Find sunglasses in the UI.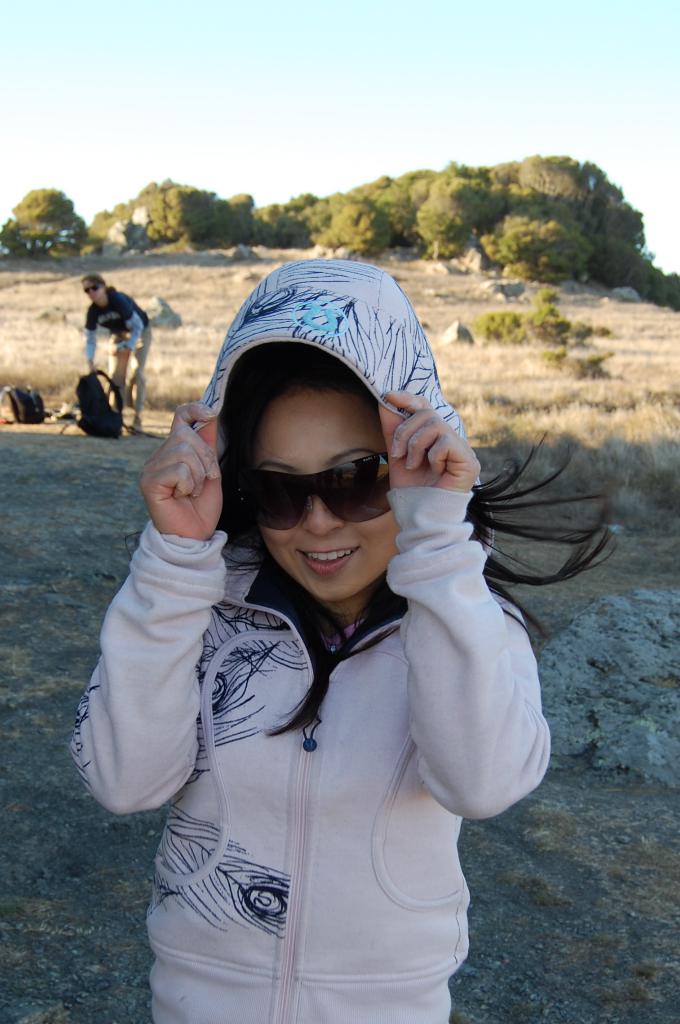
UI element at bbox=(220, 454, 396, 540).
